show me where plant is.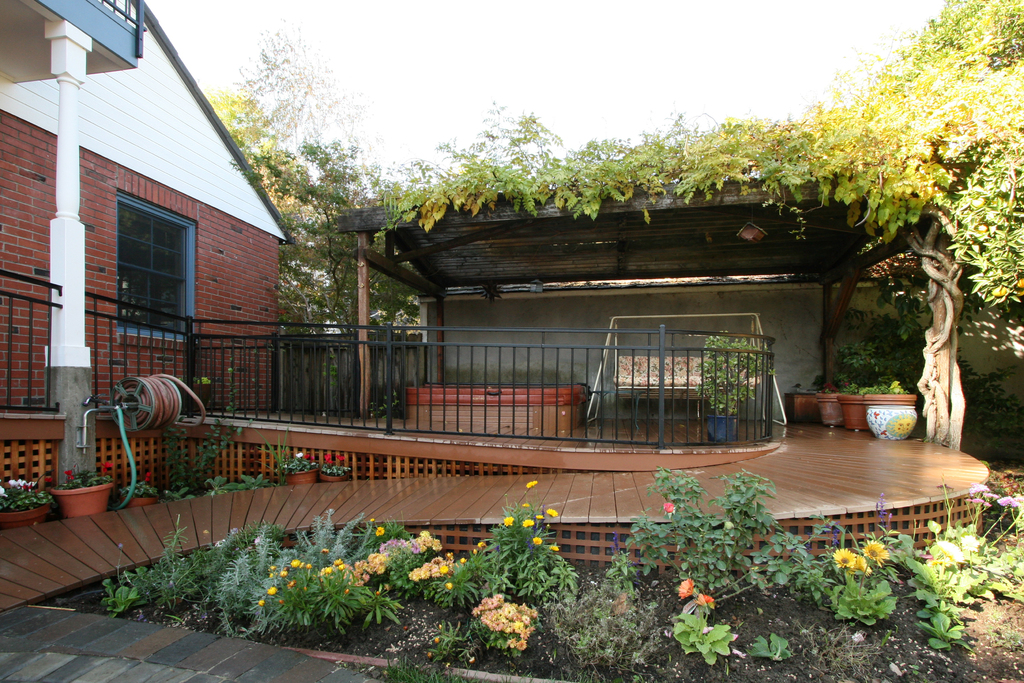
plant is at box=[966, 478, 1023, 600].
